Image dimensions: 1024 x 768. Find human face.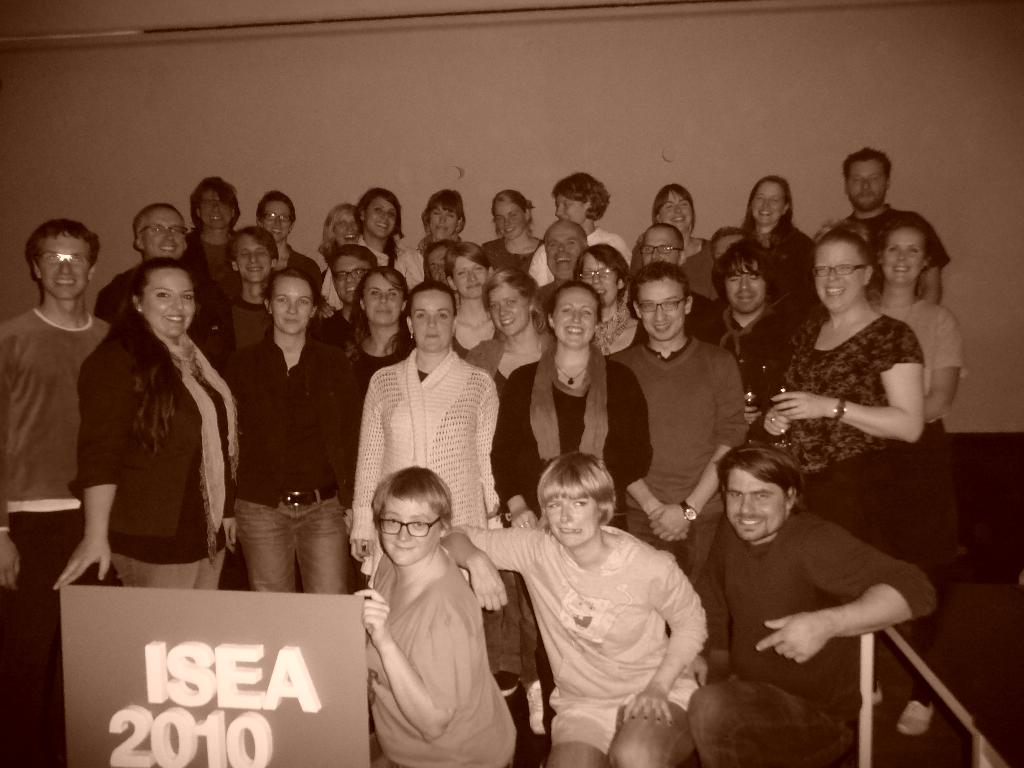
x1=749, y1=184, x2=792, y2=225.
